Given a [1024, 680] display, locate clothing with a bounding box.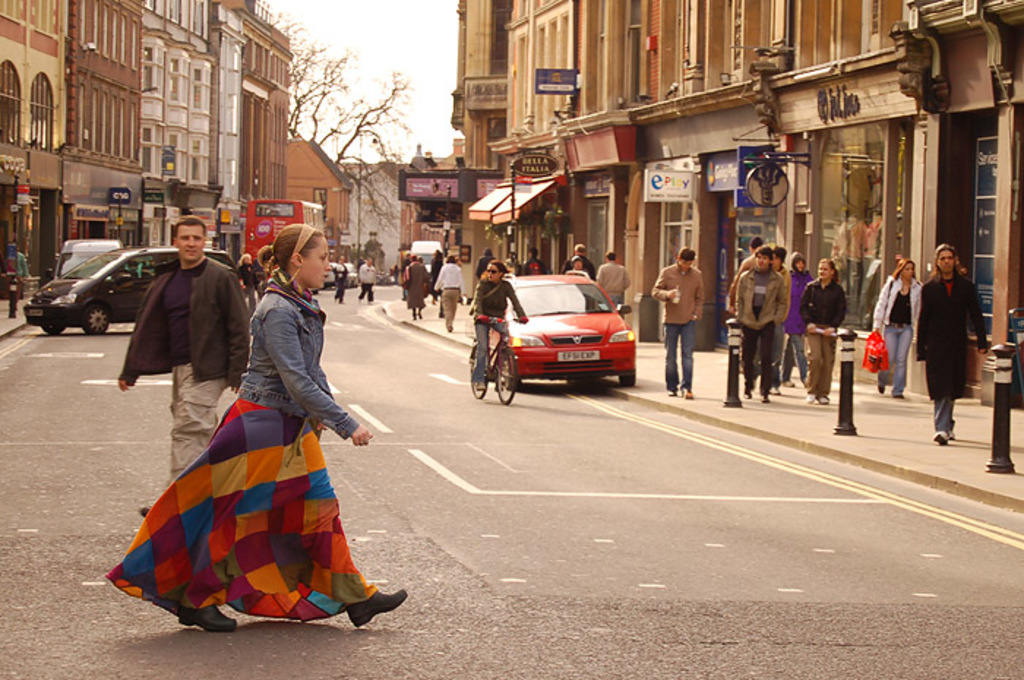
Located: detection(518, 259, 551, 276).
